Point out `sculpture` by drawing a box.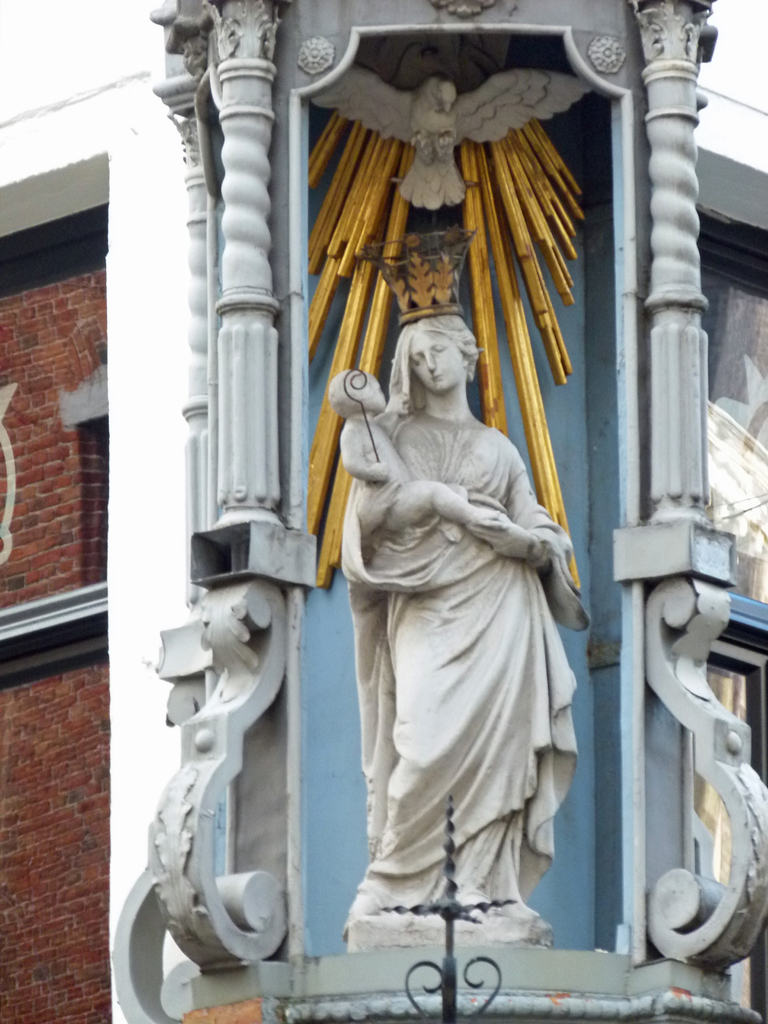
x1=321, y1=288, x2=598, y2=963.
